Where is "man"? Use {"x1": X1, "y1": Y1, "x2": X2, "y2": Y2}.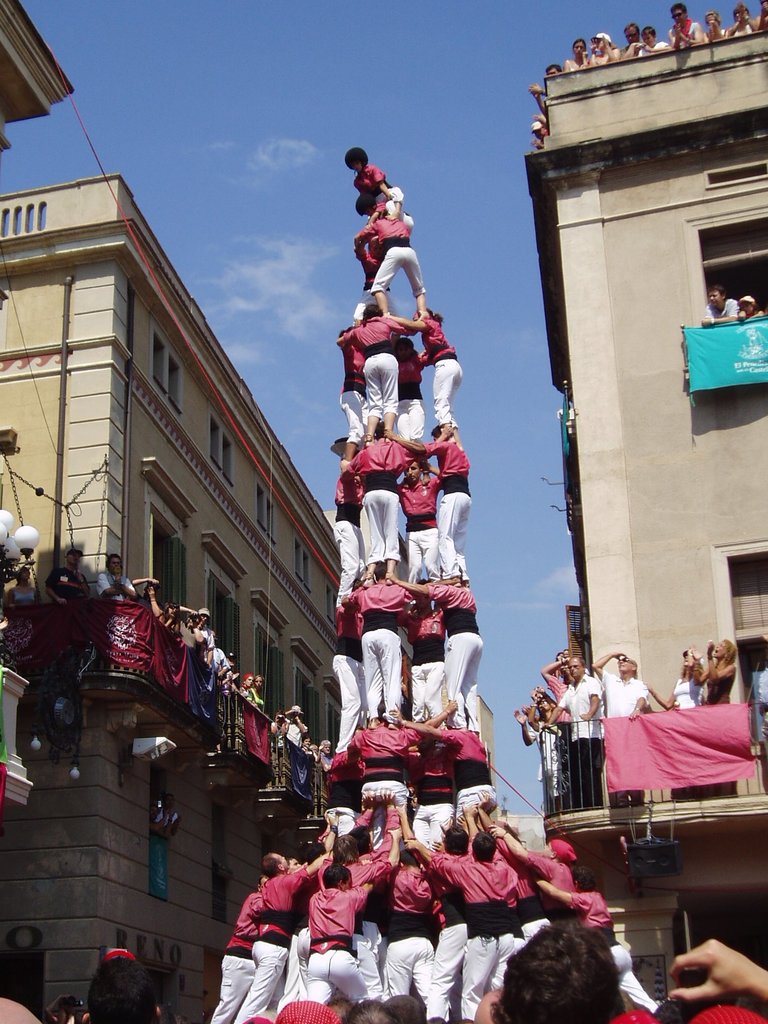
{"x1": 317, "y1": 738, "x2": 334, "y2": 769}.
